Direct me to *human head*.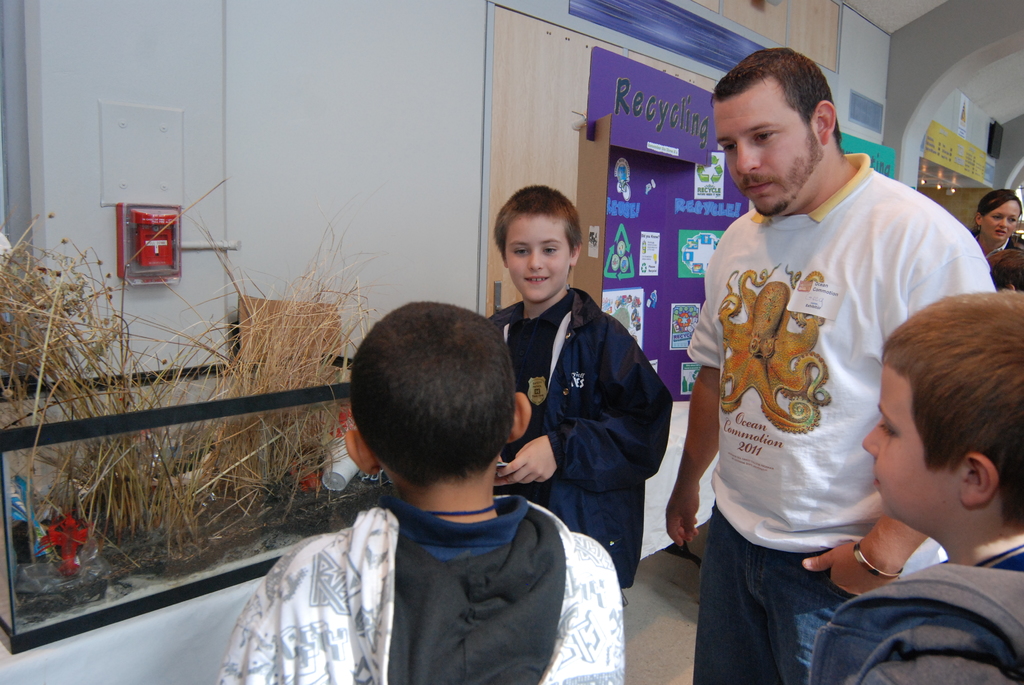
Direction: [489, 179, 582, 304].
